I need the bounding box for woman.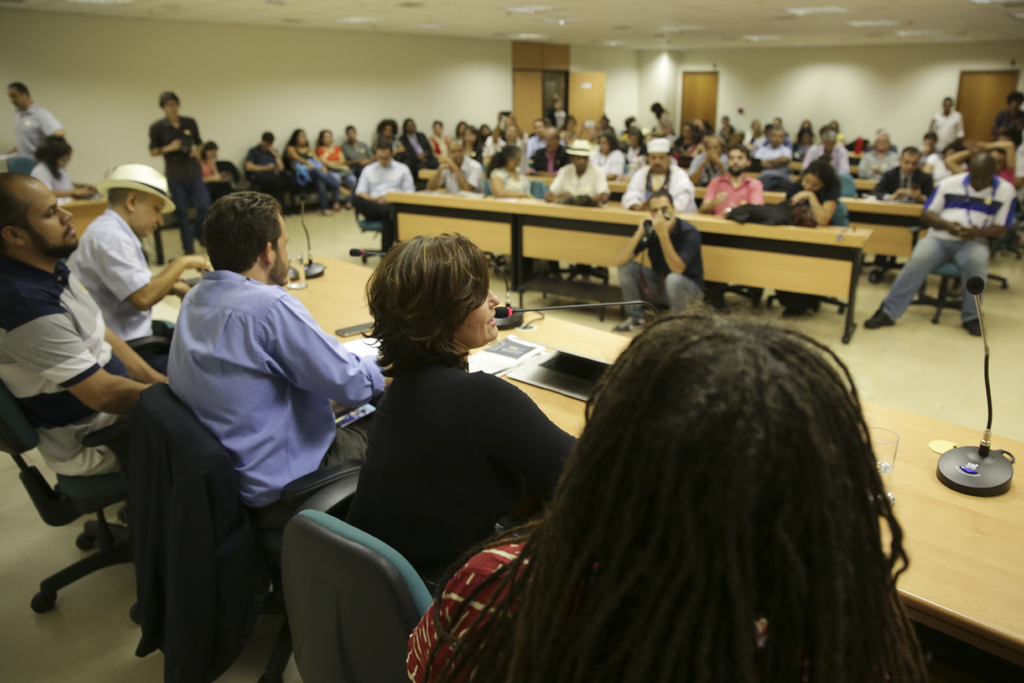
Here it is: select_region(194, 140, 236, 200).
